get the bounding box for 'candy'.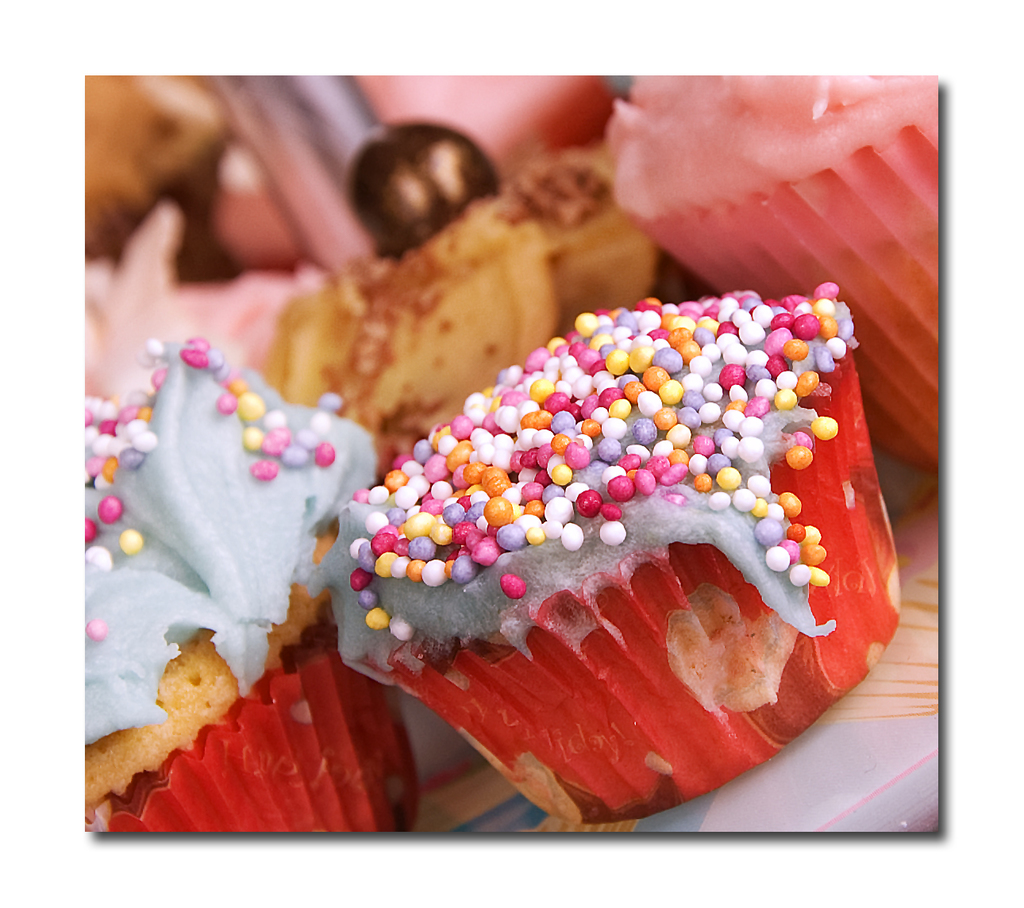
l=85, t=617, r=110, b=644.
